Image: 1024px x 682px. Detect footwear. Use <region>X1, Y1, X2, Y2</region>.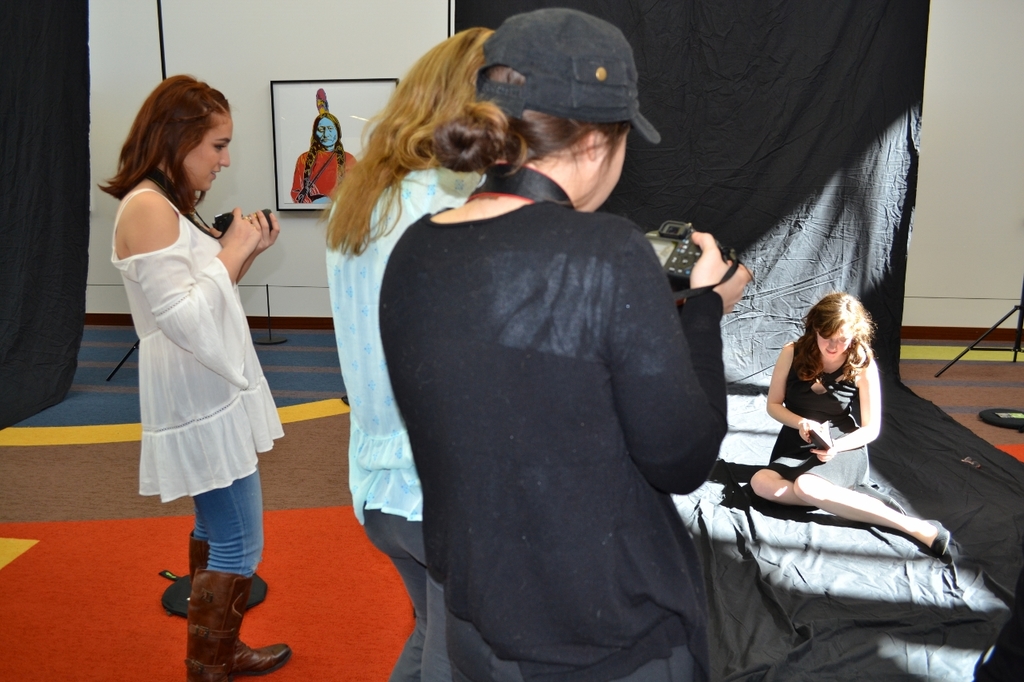
<region>194, 571, 293, 681</region>.
